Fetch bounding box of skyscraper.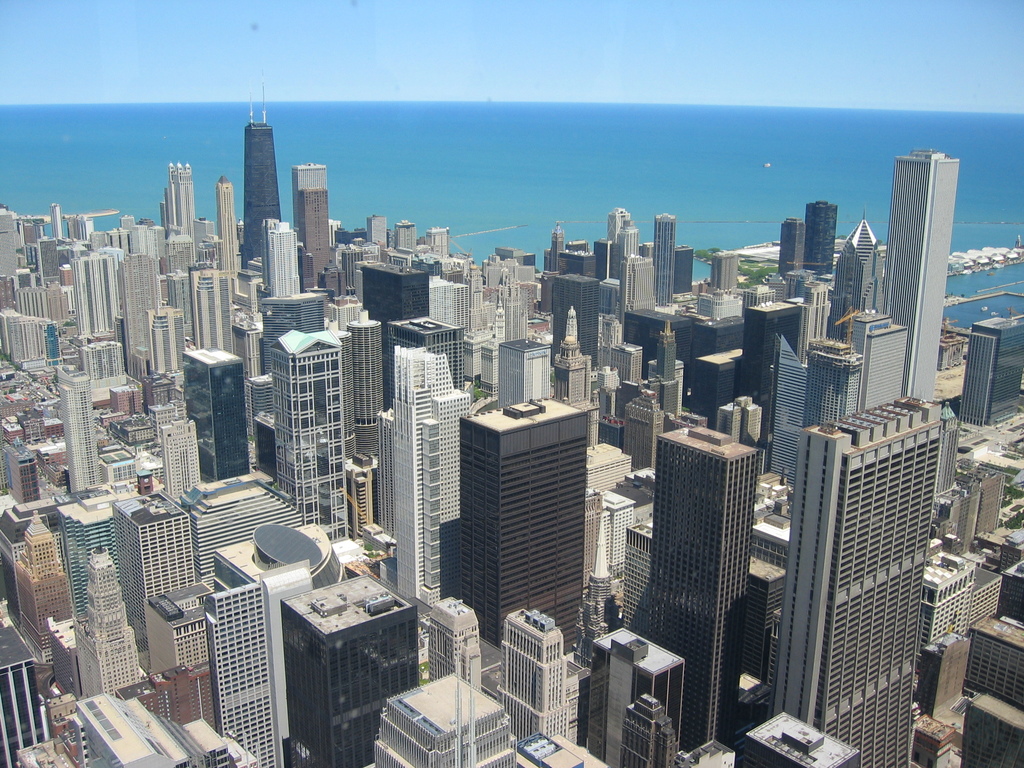
Bbox: box=[245, 95, 281, 273].
